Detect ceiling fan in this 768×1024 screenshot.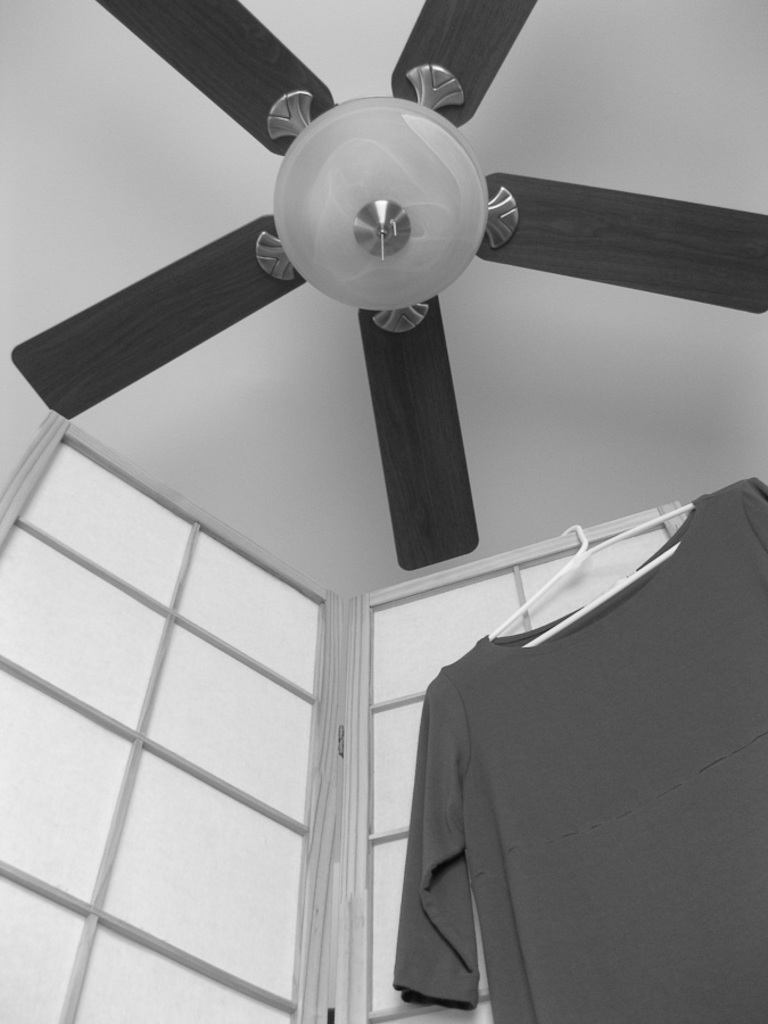
Detection: left=9, top=0, right=767, bottom=571.
